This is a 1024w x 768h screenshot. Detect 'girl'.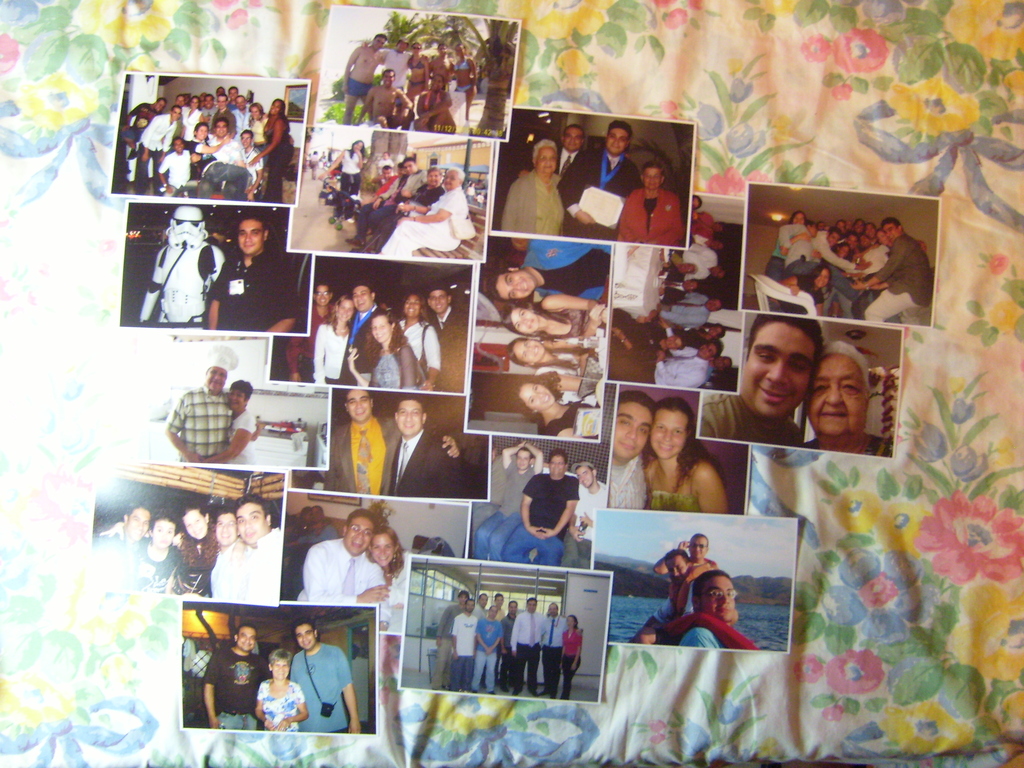
left=327, top=138, right=365, bottom=221.
